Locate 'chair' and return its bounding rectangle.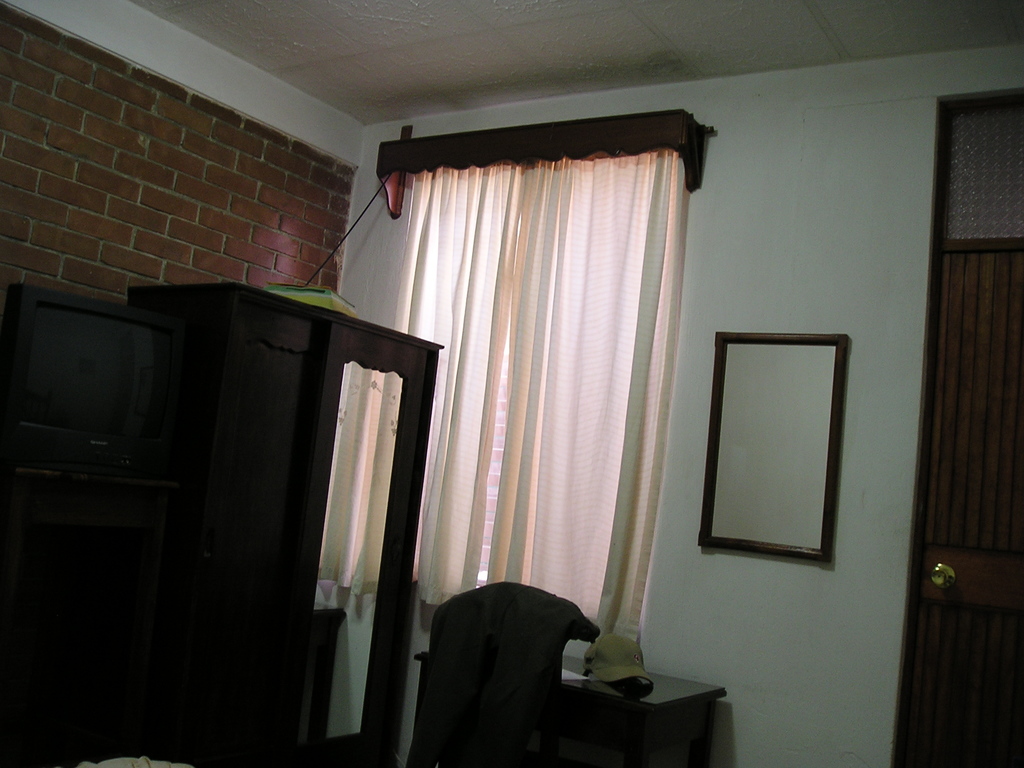
box=[382, 575, 602, 767].
